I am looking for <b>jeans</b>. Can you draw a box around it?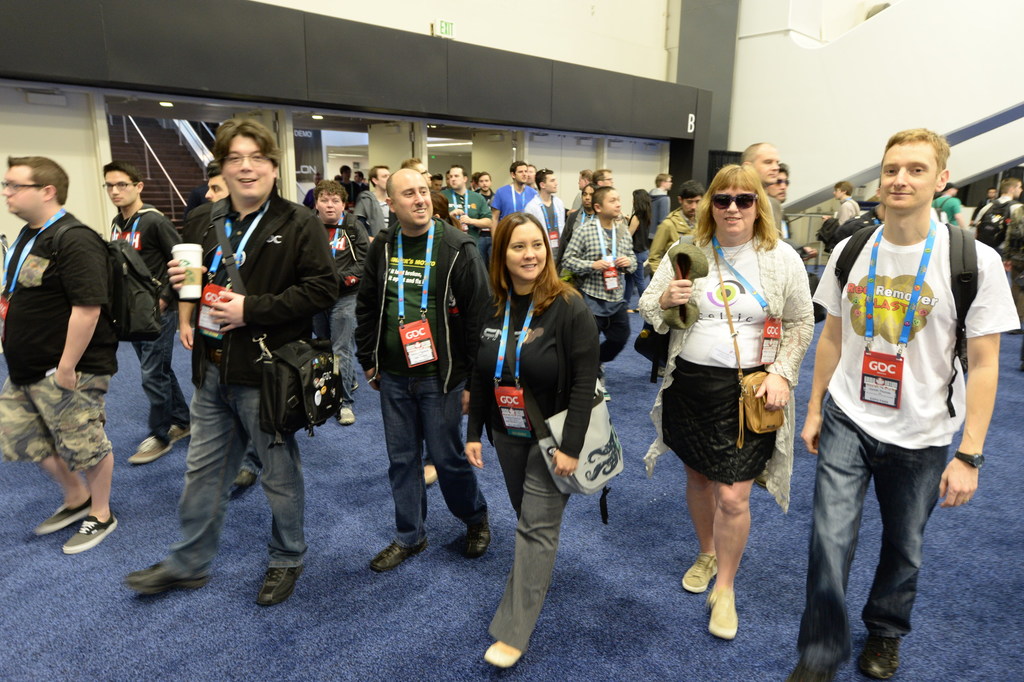
Sure, the bounding box is box(806, 423, 963, 670).
